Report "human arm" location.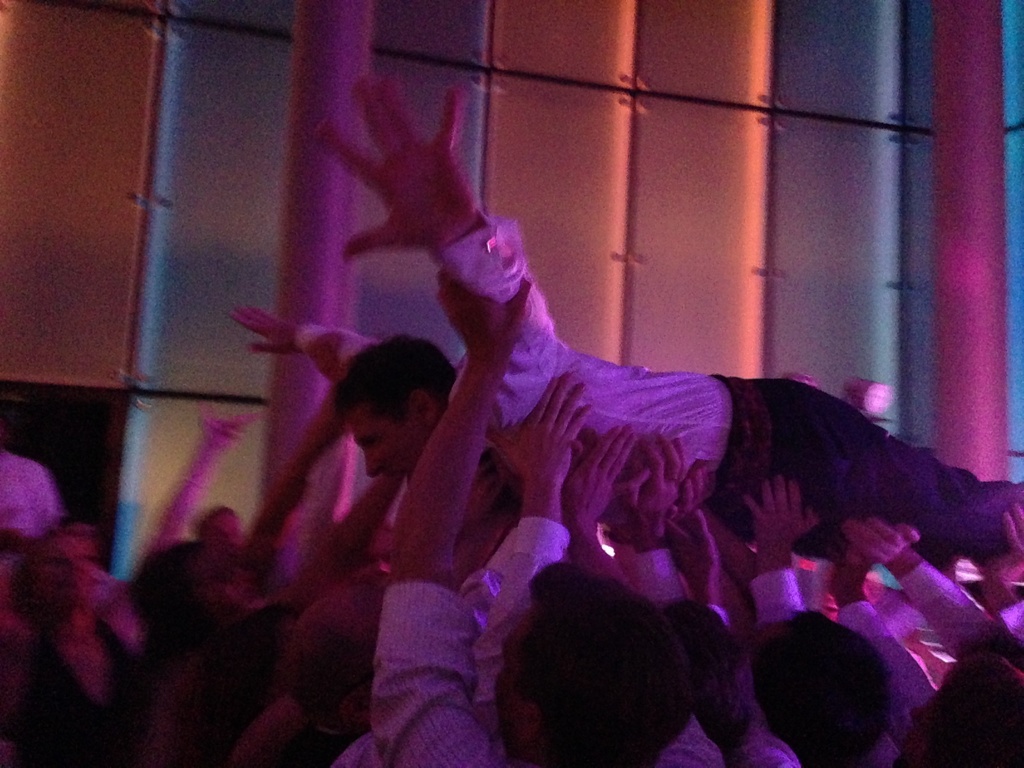
Report: l=366, t=259, r=531, b=764.
